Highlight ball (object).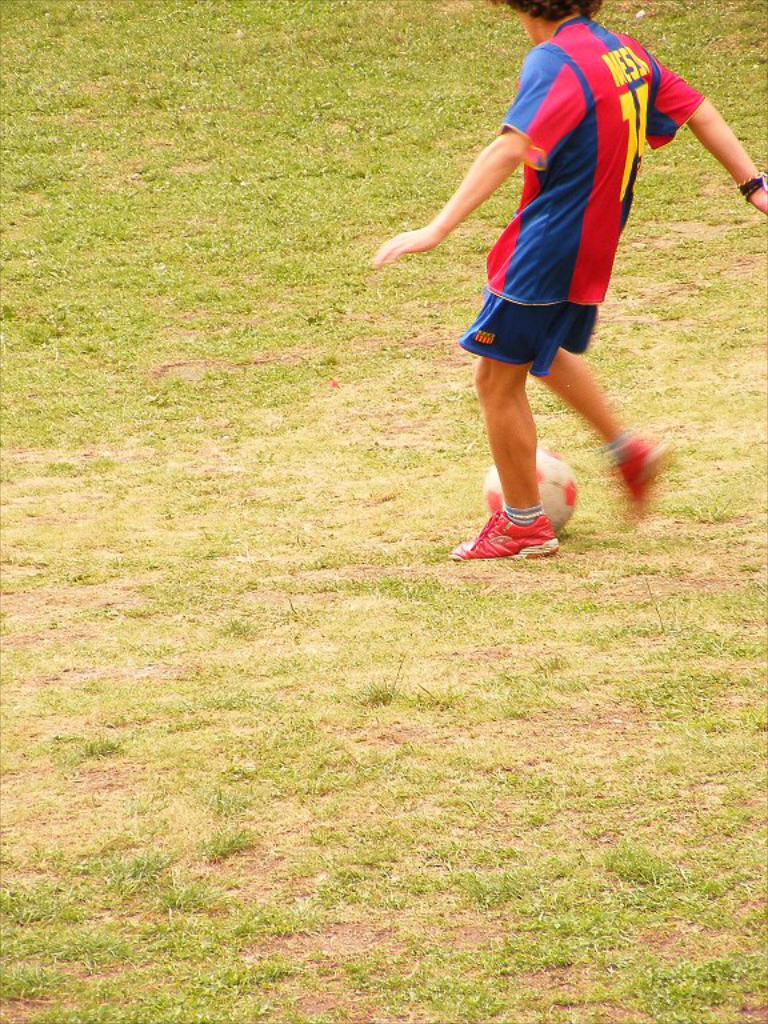
Highlighted region: {"x1": 484, "y1": 445, "x2": 576, "y2": 532}.
